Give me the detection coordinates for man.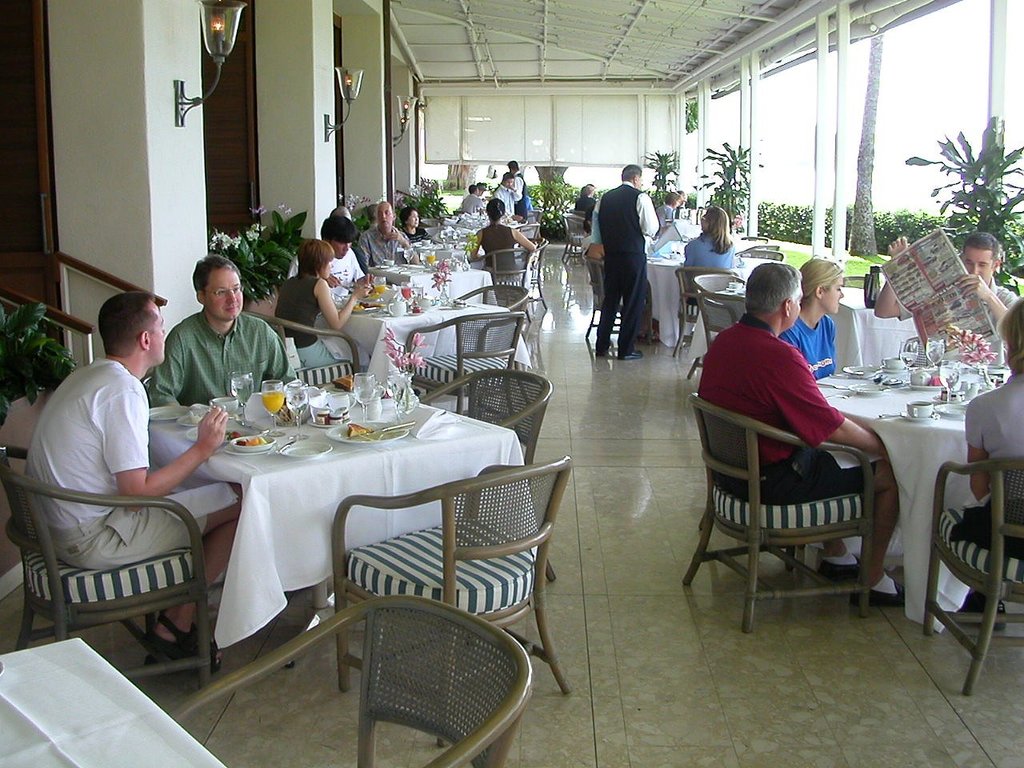
left=358, top=197, right=402, bottom=264.
